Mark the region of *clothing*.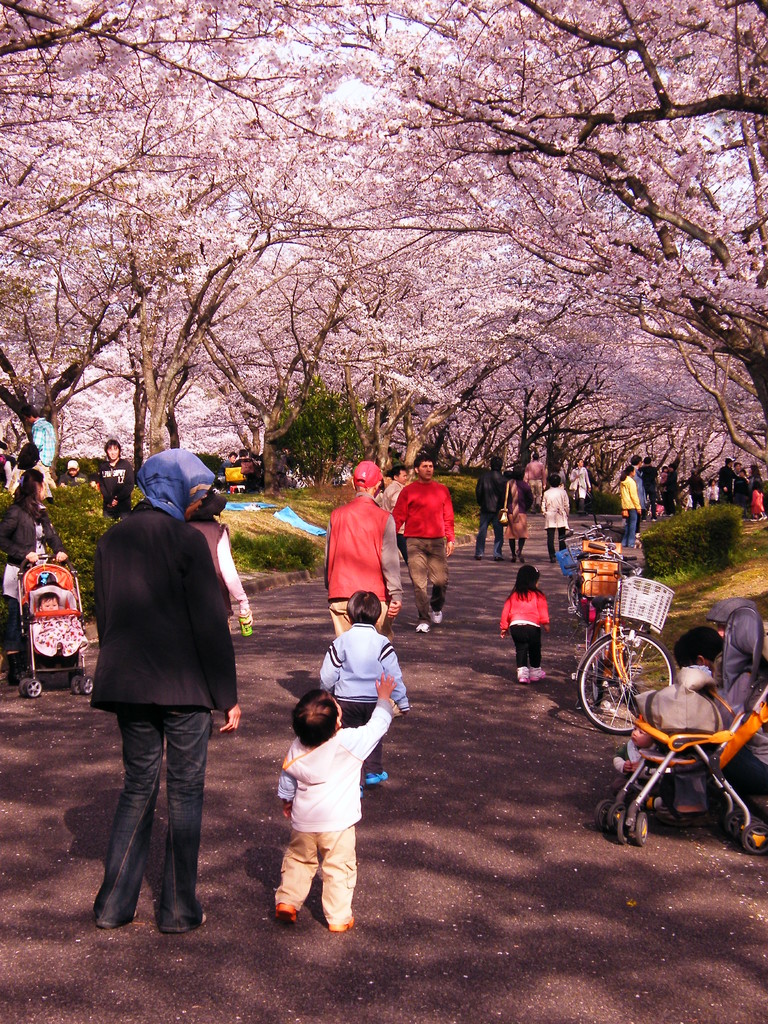
Region: left=618, top=473, right=642, bottom=547.
